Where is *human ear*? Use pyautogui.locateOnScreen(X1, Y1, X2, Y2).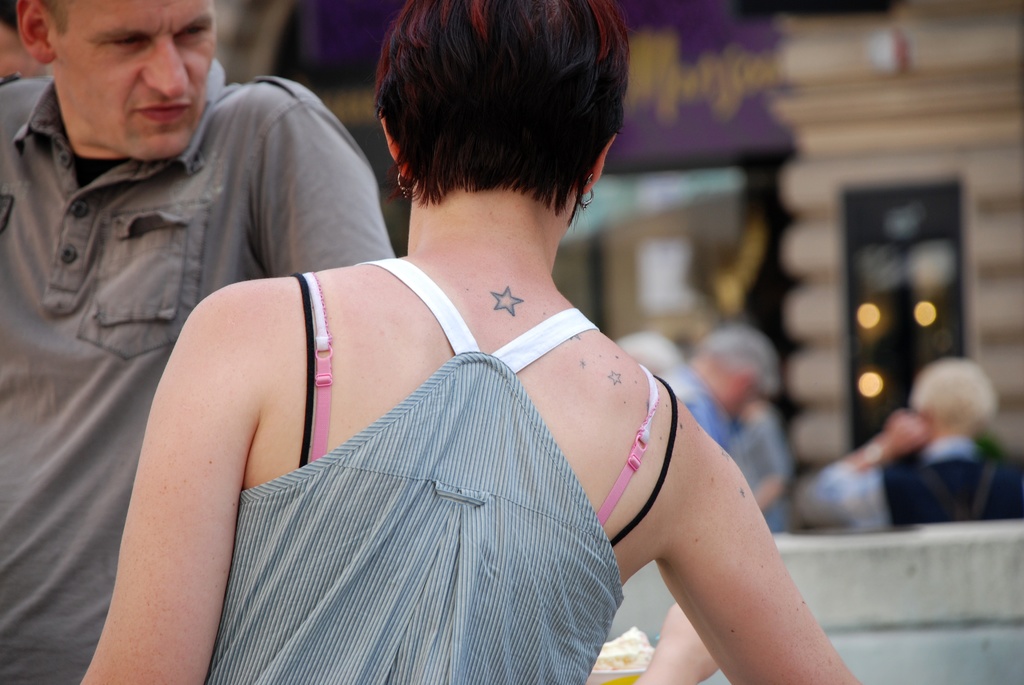
pyautogui.locateOnScreen(381, 112, 410, 182).
